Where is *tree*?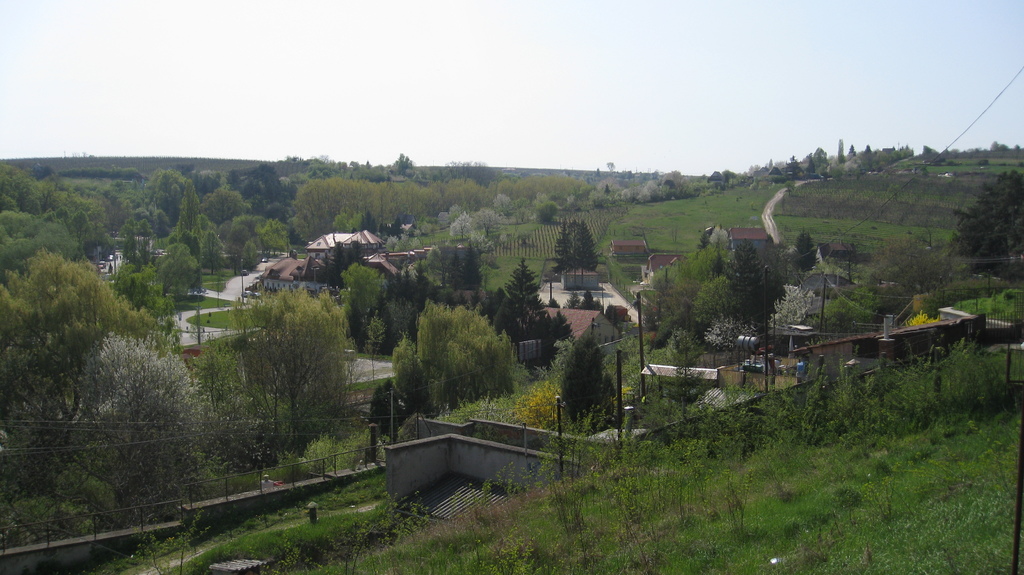
bbox=[0, 153, 109, 262].
